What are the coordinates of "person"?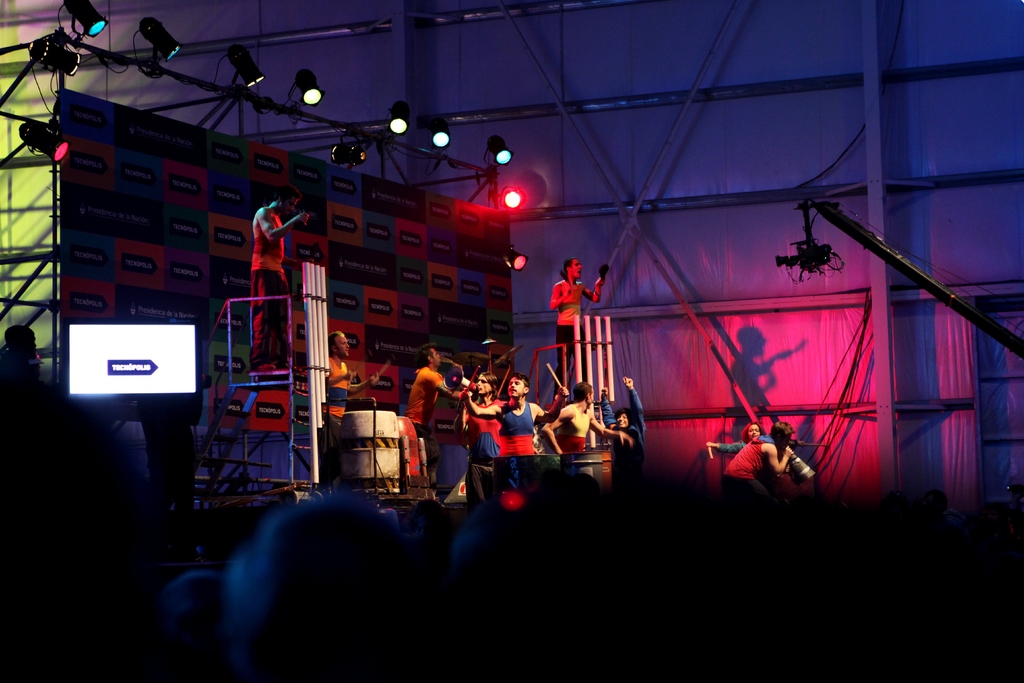
pyautogui.locateOnScreen(700, 418, 767, 456).
